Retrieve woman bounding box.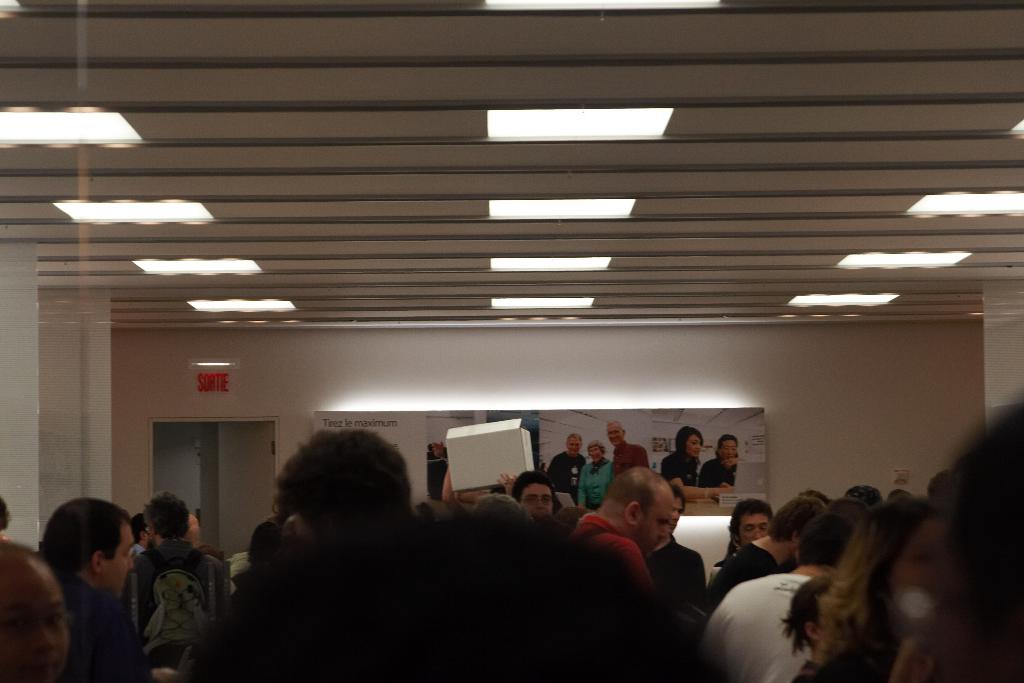
Bounding box: <region>660, 424, 735, 501</region>.
